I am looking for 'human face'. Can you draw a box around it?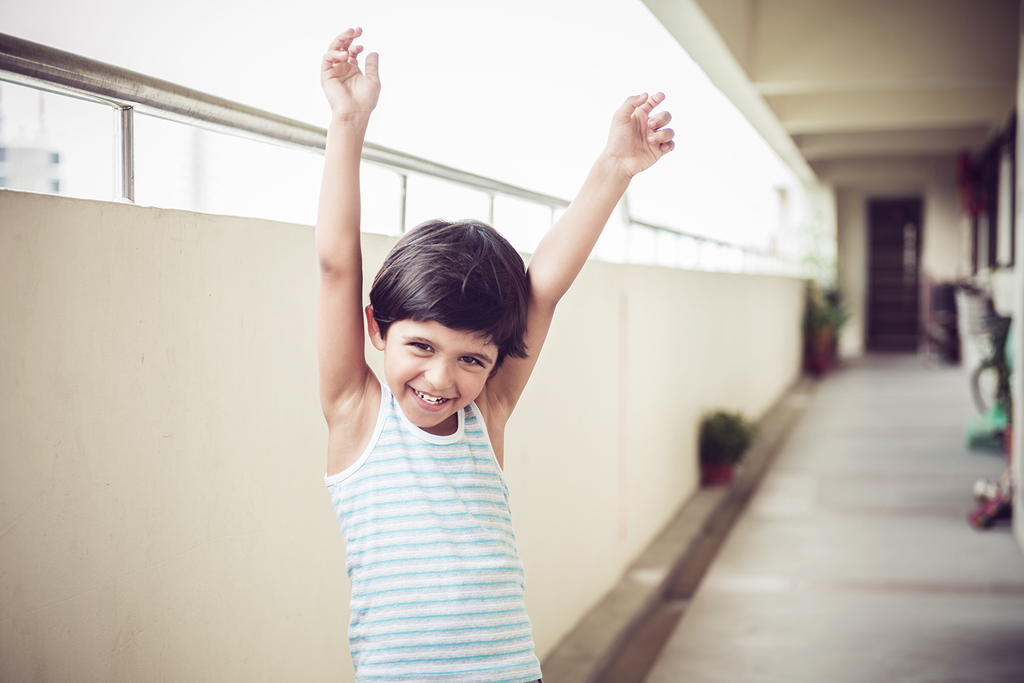
Sure, the bounding box is BBox(380, 302, 504, 425).
